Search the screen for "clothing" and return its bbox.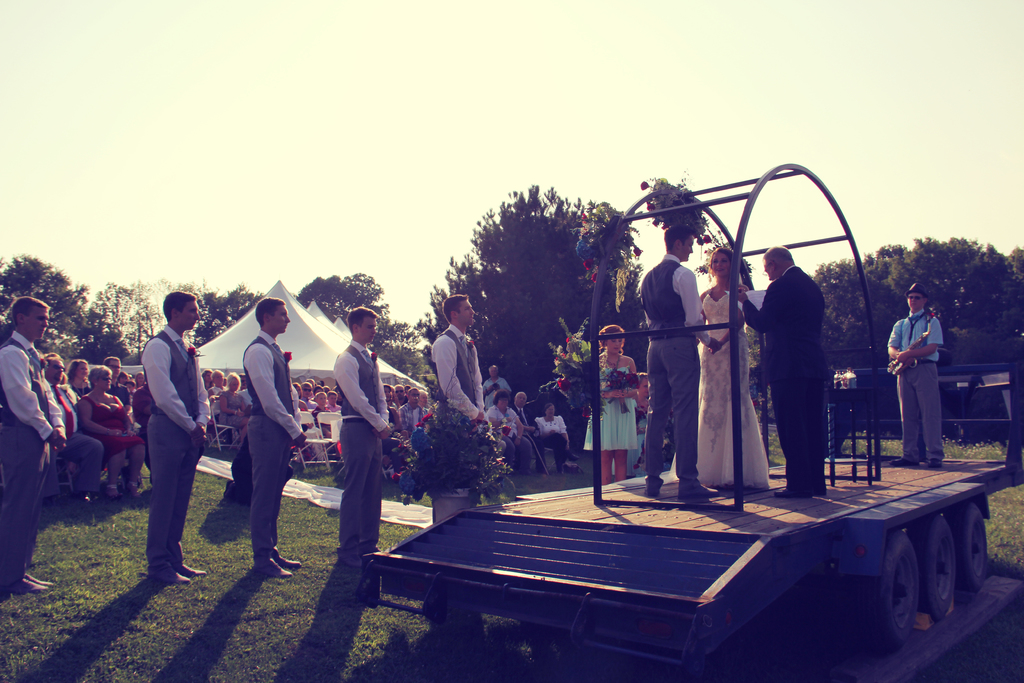
Found: locate(484, 400, 530, 462).
